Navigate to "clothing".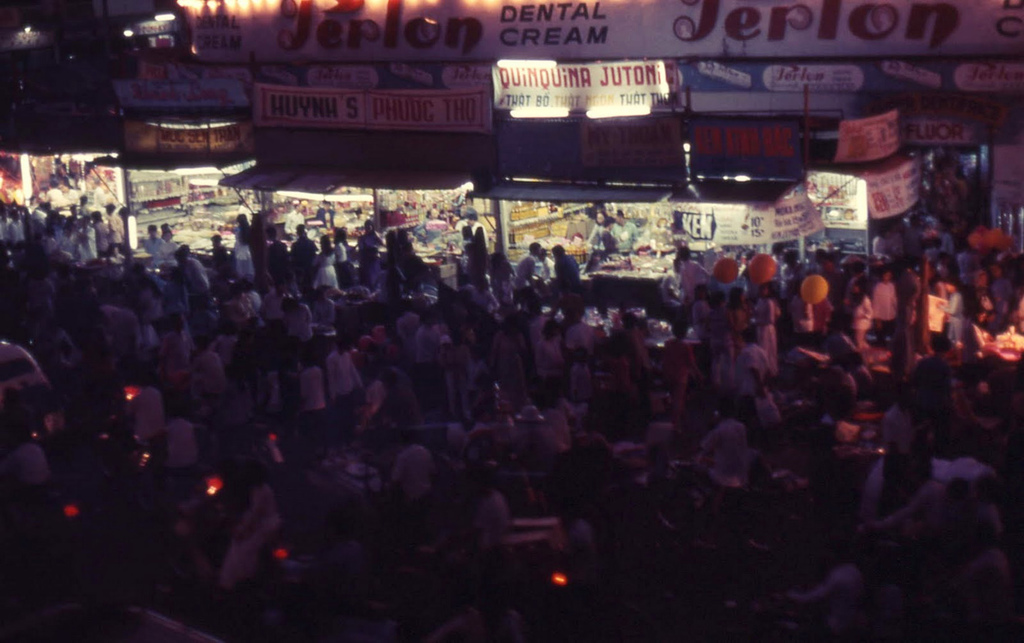
Navigation target: <region>76, 226, 92, 273</region>.
